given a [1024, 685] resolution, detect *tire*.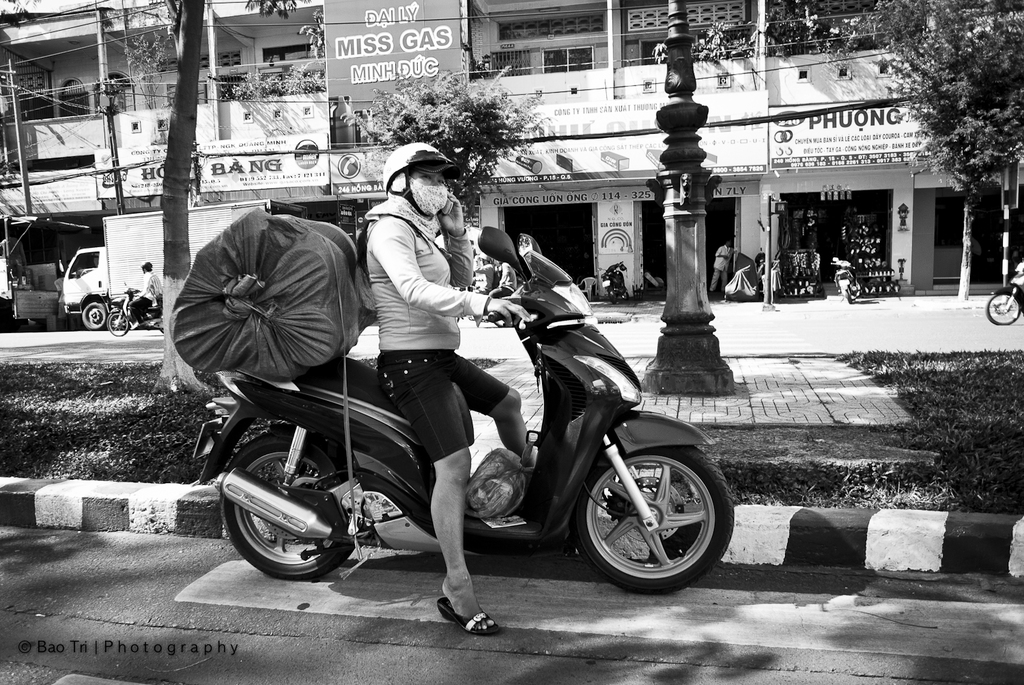
571/426/720/591.
